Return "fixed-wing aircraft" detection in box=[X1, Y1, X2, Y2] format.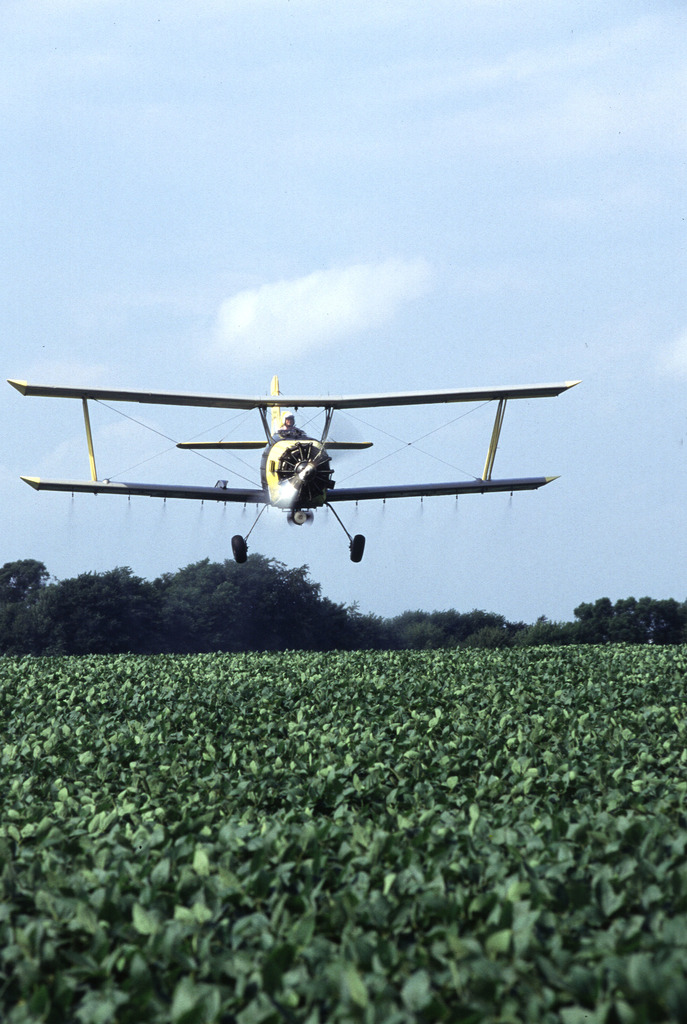
box=[12, 355, 555, 574].
